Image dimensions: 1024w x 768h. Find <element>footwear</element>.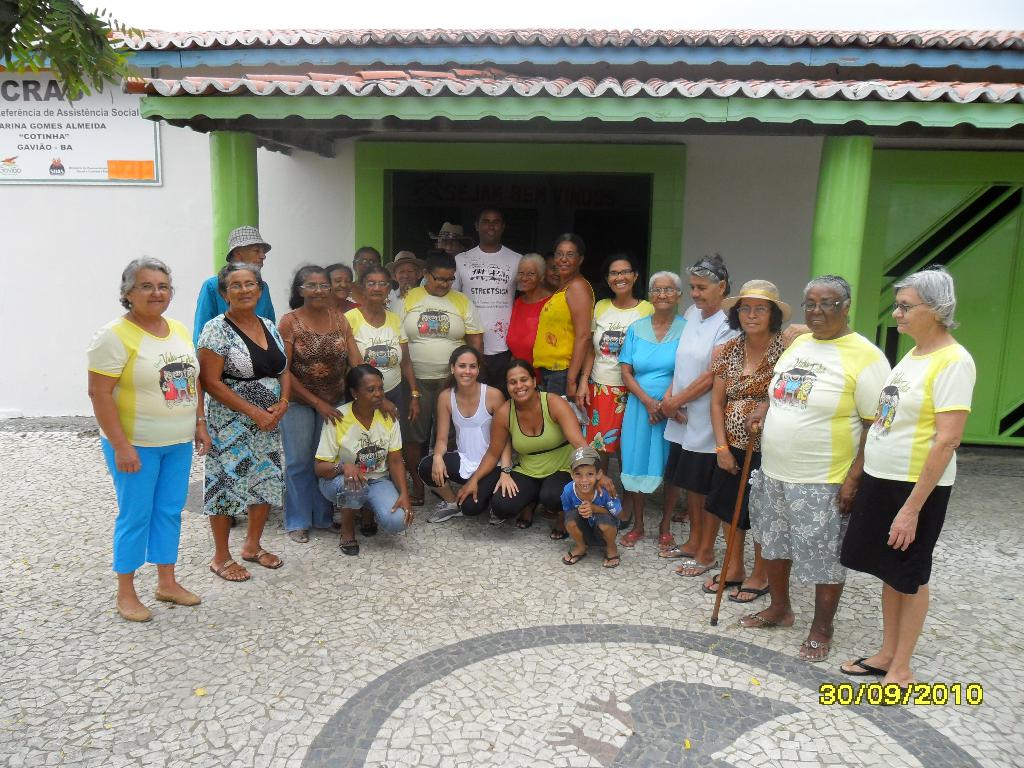
Rect(669, 554, 721, 580).
